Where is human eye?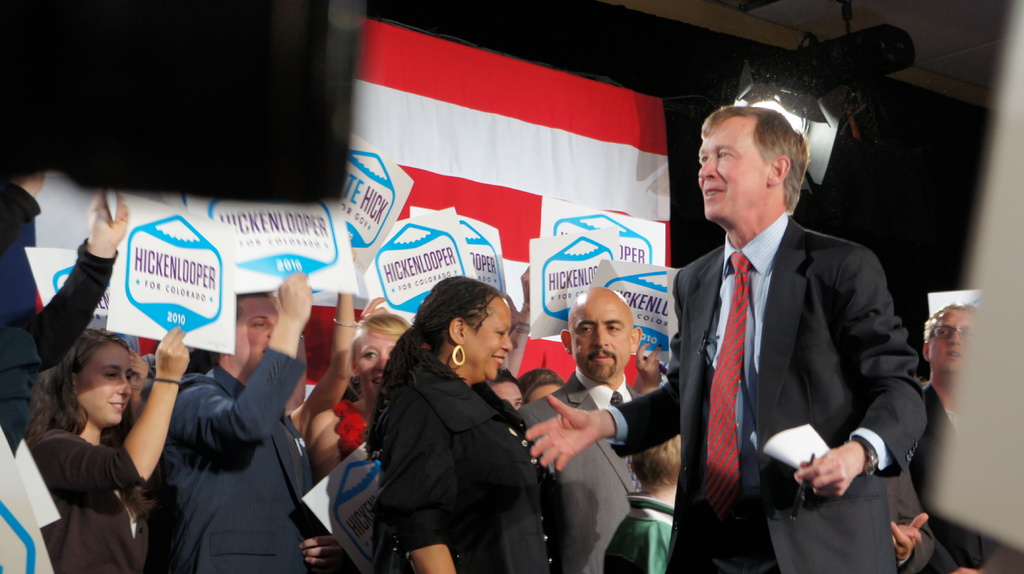
pyautogui.locateOnScreen(104, 369, 118, 381).
